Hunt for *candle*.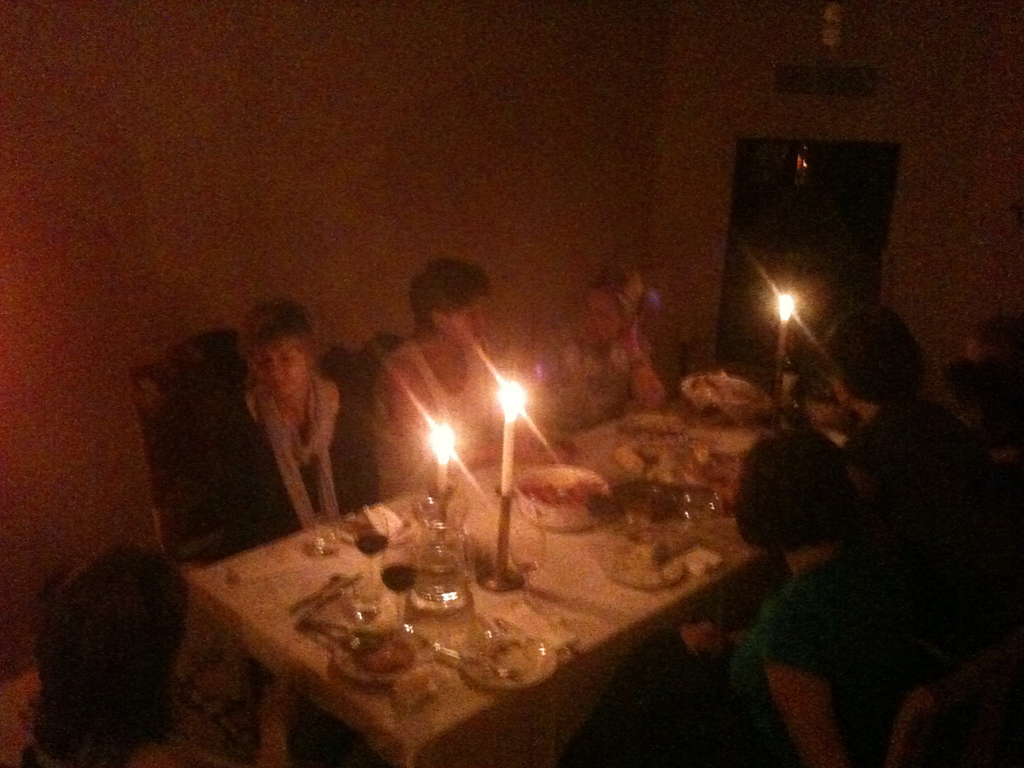
Hunted down at 778 292 794 363.
